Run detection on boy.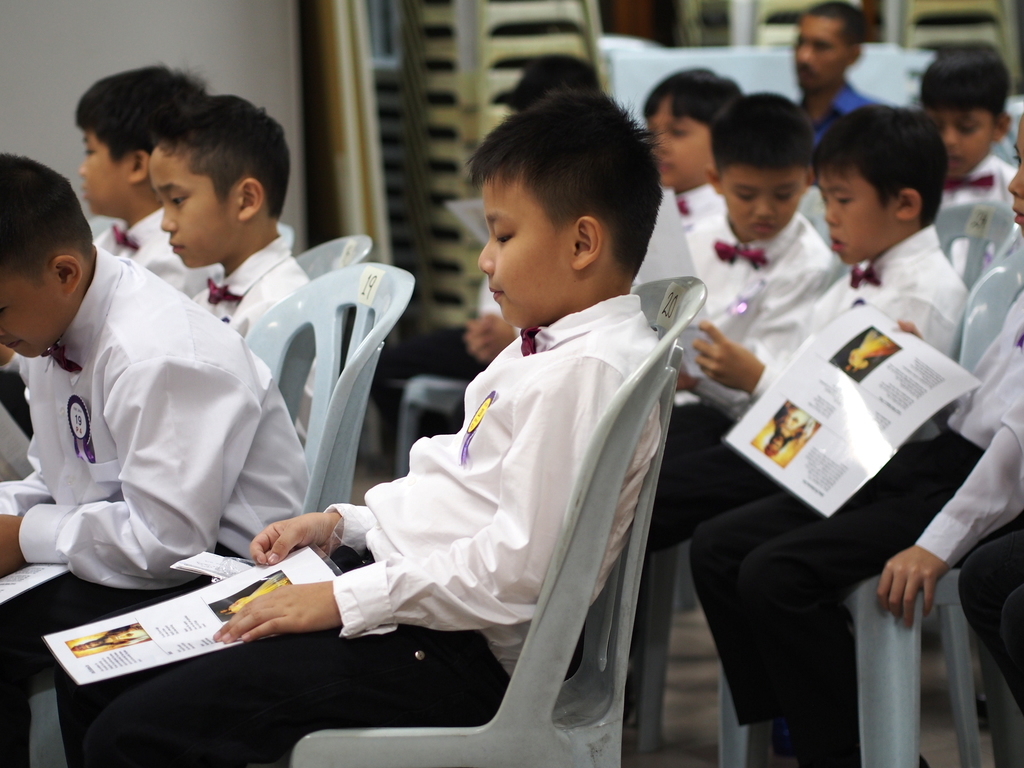
Result: crop(78, 55, 216, 298).
